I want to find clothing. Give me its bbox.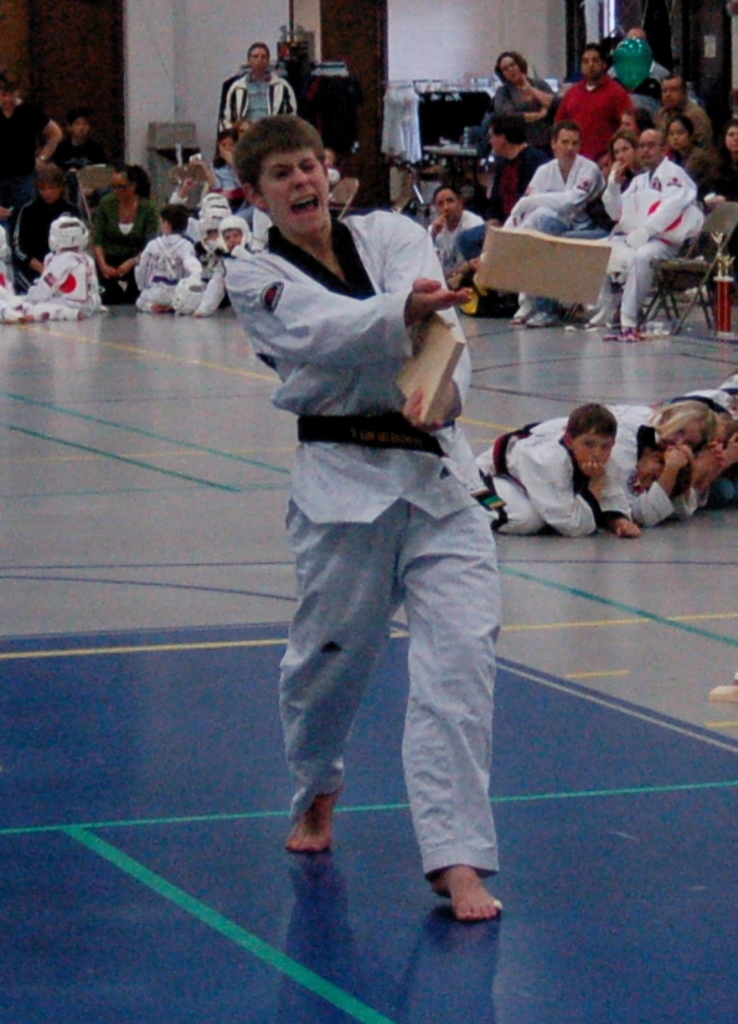
bbox(131, 232, 192, 309).
